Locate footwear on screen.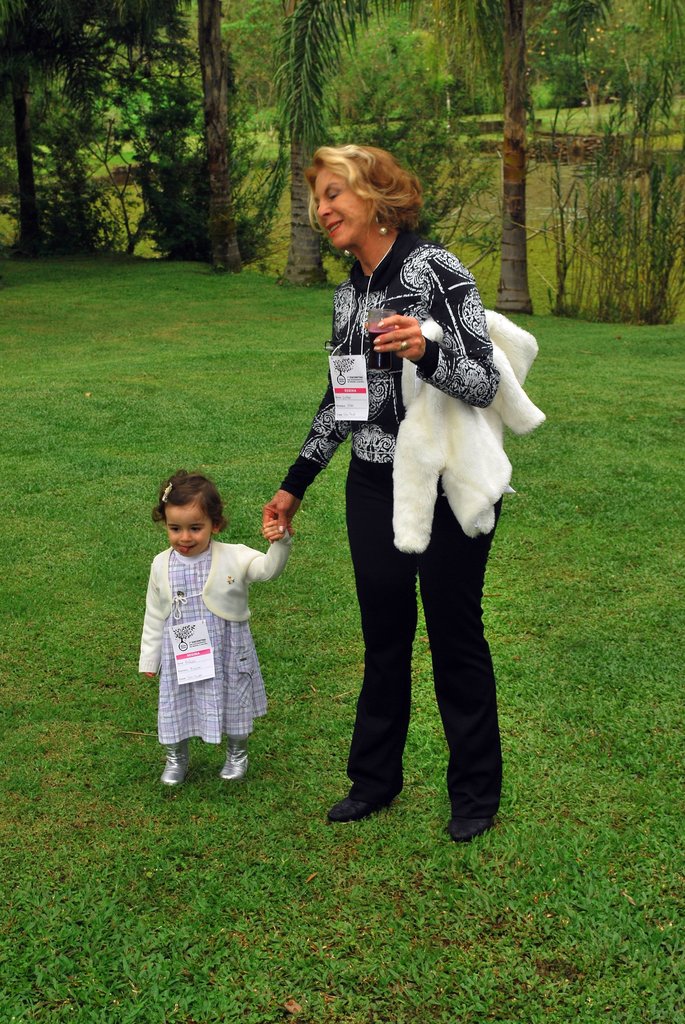
On screen at (left=219, top=751, right=249, bottom=776).
